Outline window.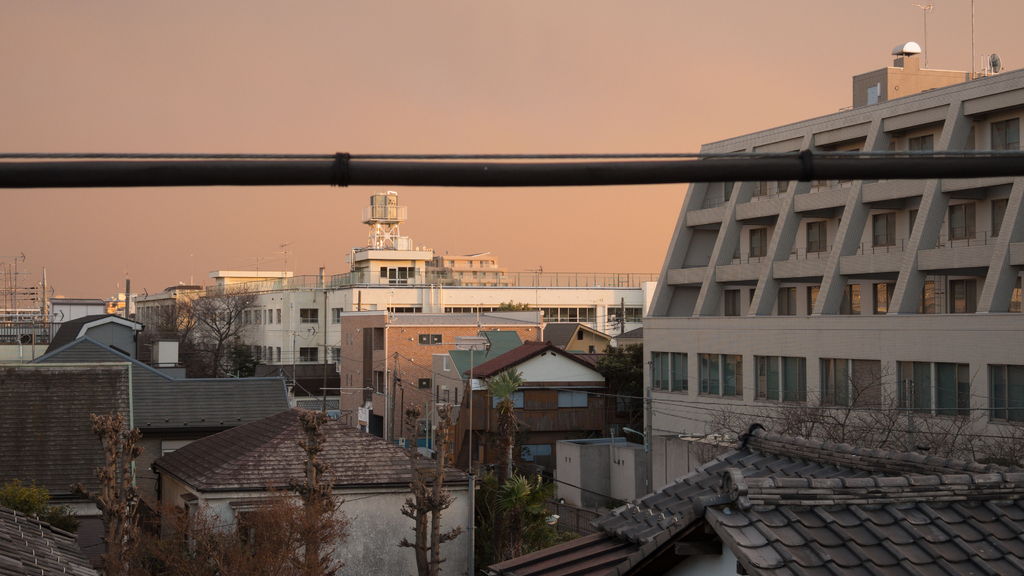
Outline: detection(701, 351, 746, 409).
